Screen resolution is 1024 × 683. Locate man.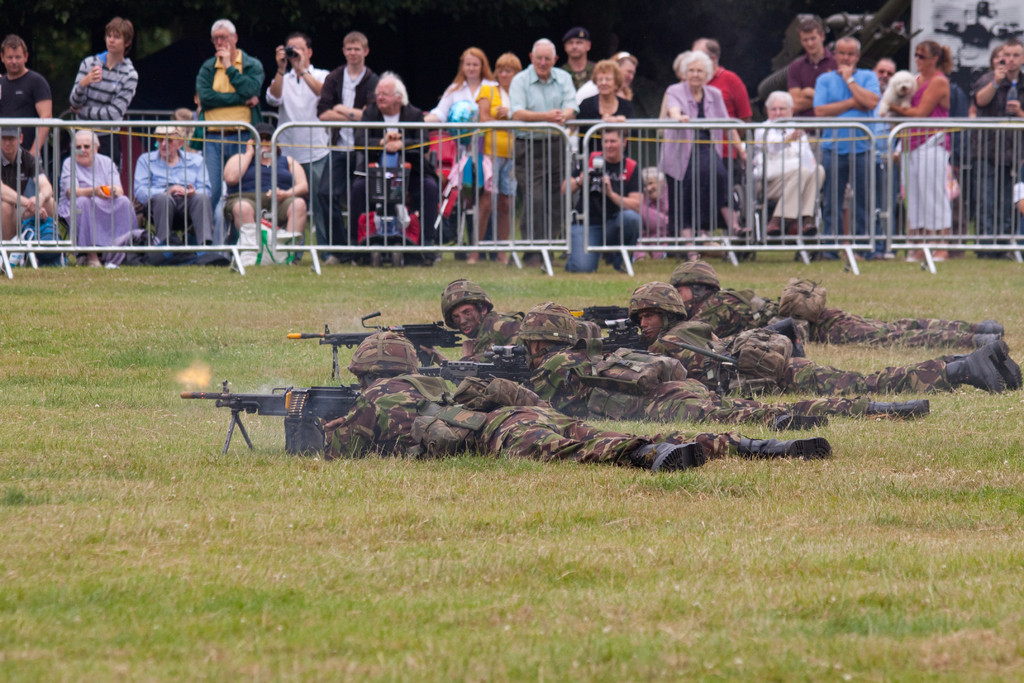
select_region(63, 25, 135, 114).
